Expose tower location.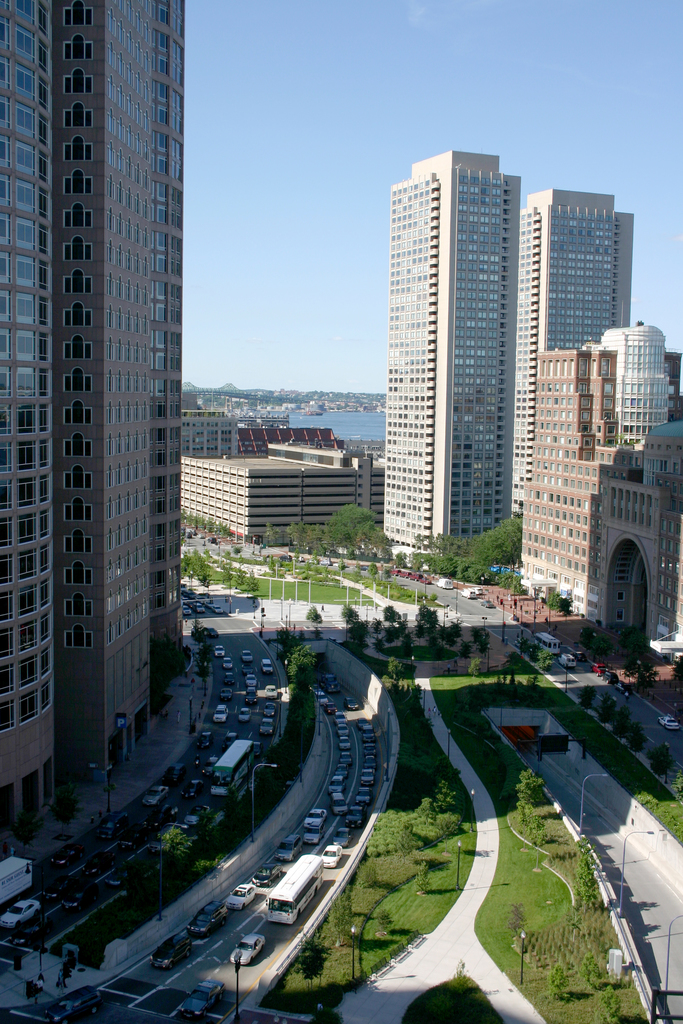
Exposed at [514, 187, 628, 526].
